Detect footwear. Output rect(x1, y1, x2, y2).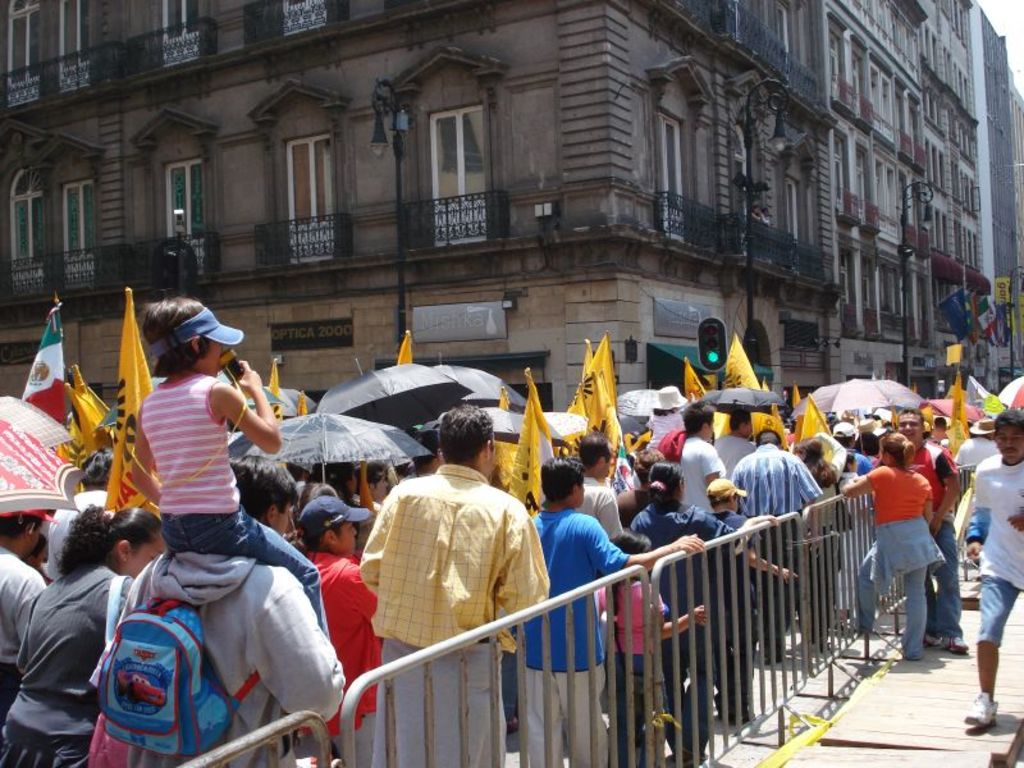
rect(963, 690, 1001, 728).
